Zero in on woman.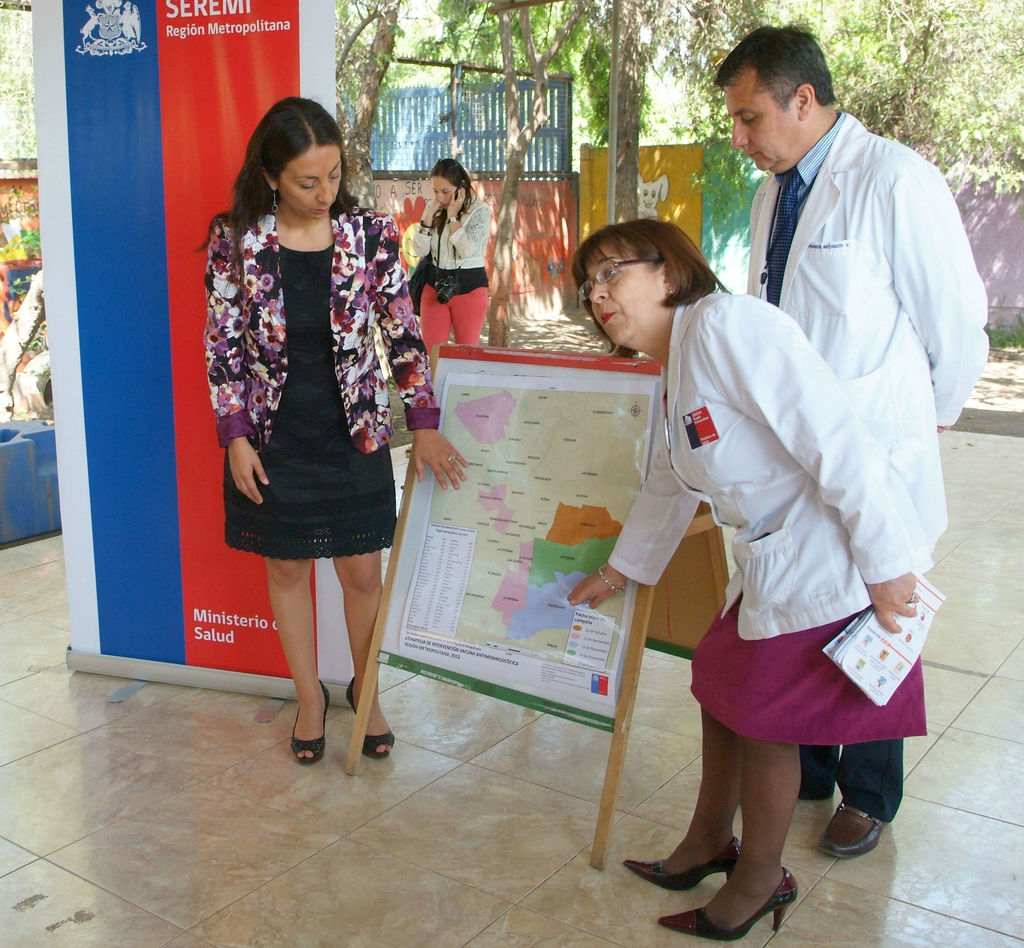
Zeroed in: [x1=570, y1=210, x2=927, y2=937].
